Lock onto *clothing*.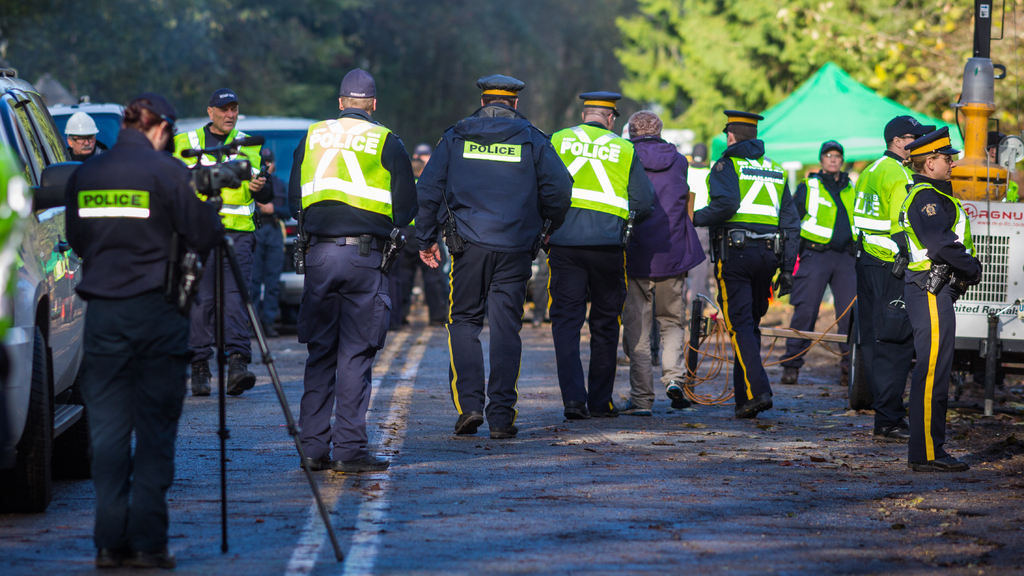
Locked: crop(898, 171, 982, 464).
